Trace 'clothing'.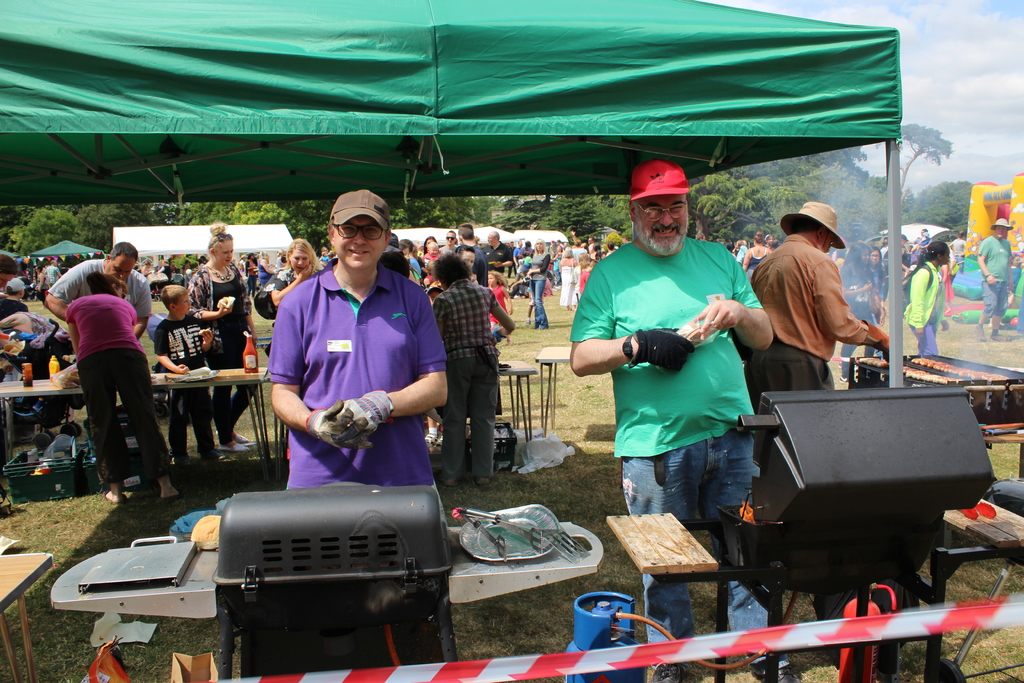
Traced to x1=922, y1=324, x2=949, y2=360.
